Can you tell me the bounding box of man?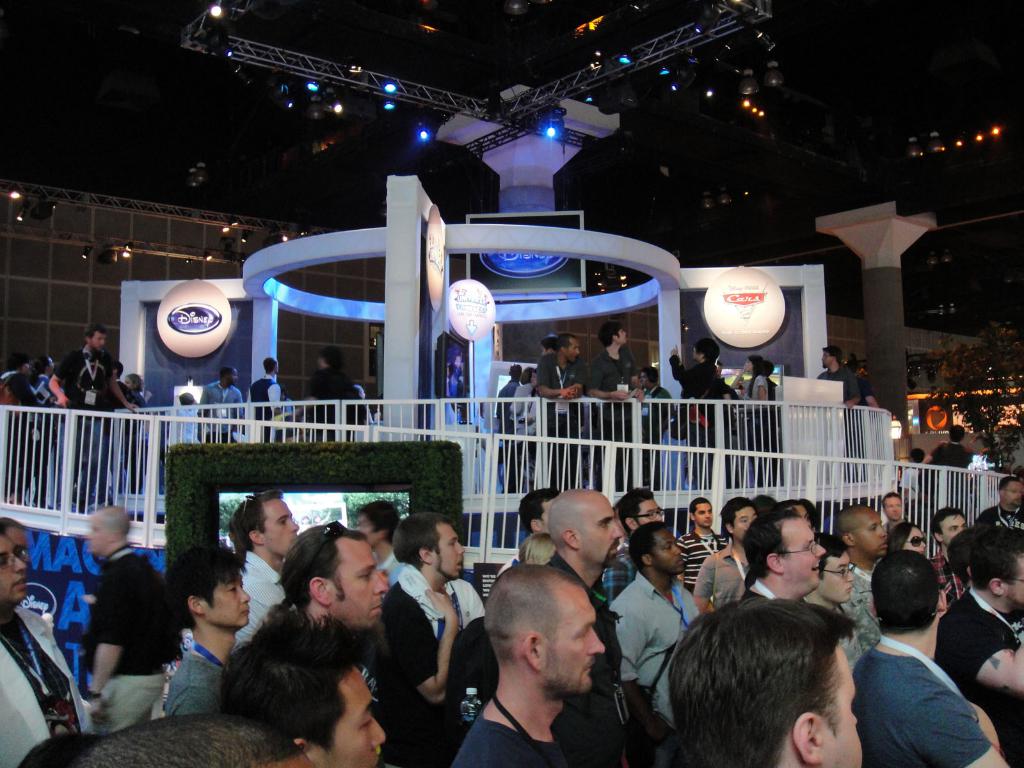
540 335 586 488.
